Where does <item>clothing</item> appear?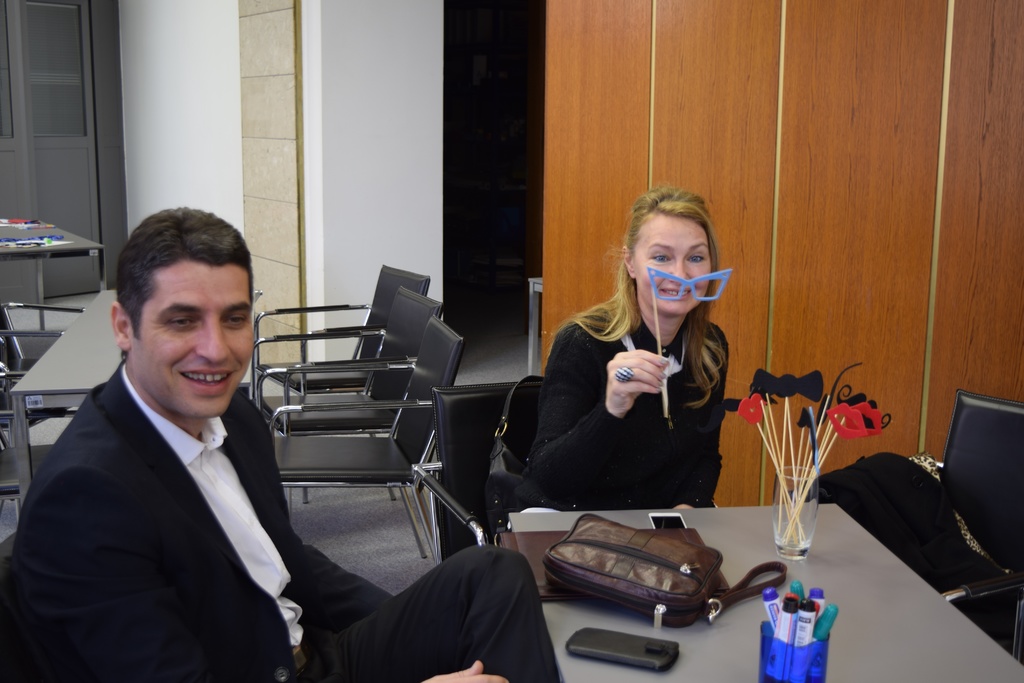
Appears at BBox(510, 232, 758, 548).
